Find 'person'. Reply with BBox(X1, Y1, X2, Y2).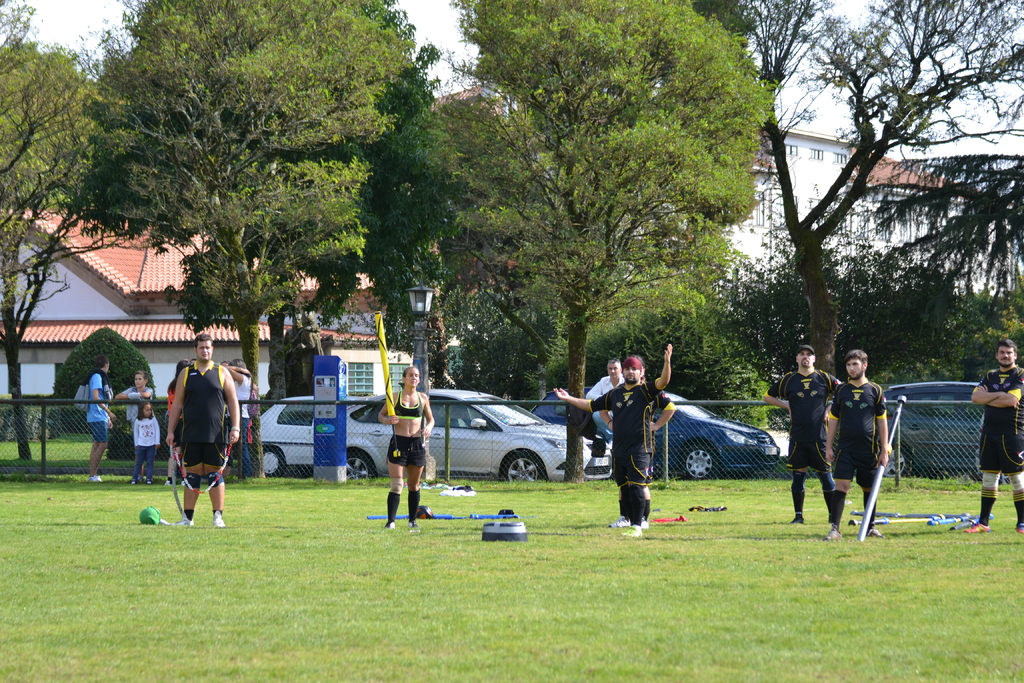
BBox(224, 358, 253, 478).
